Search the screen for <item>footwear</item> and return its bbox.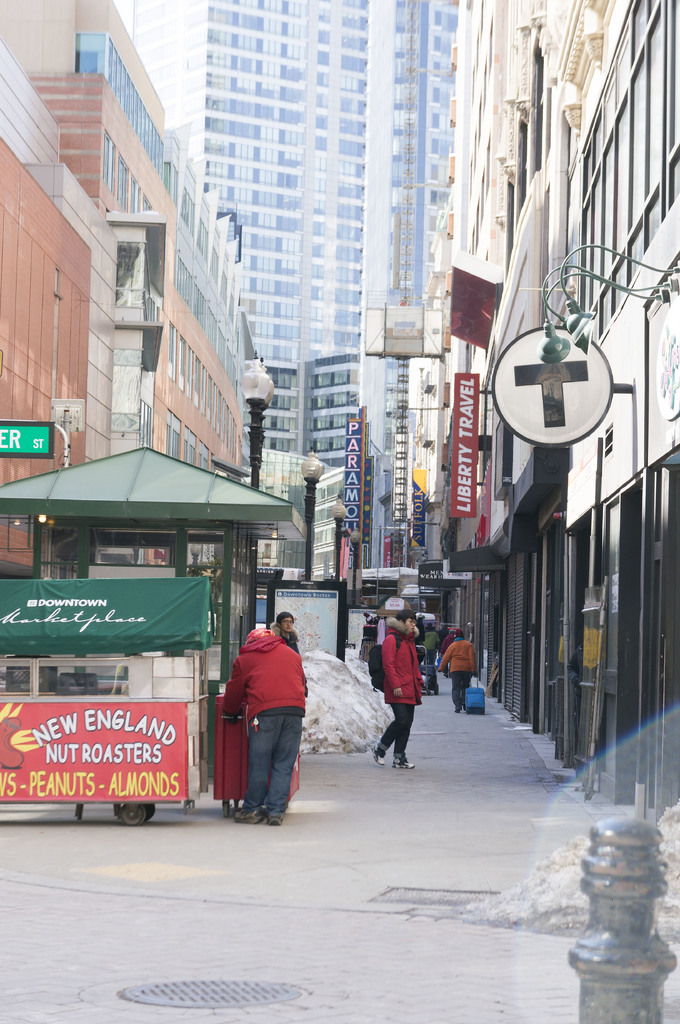
Found: crop(372, 743, 384, 764).
